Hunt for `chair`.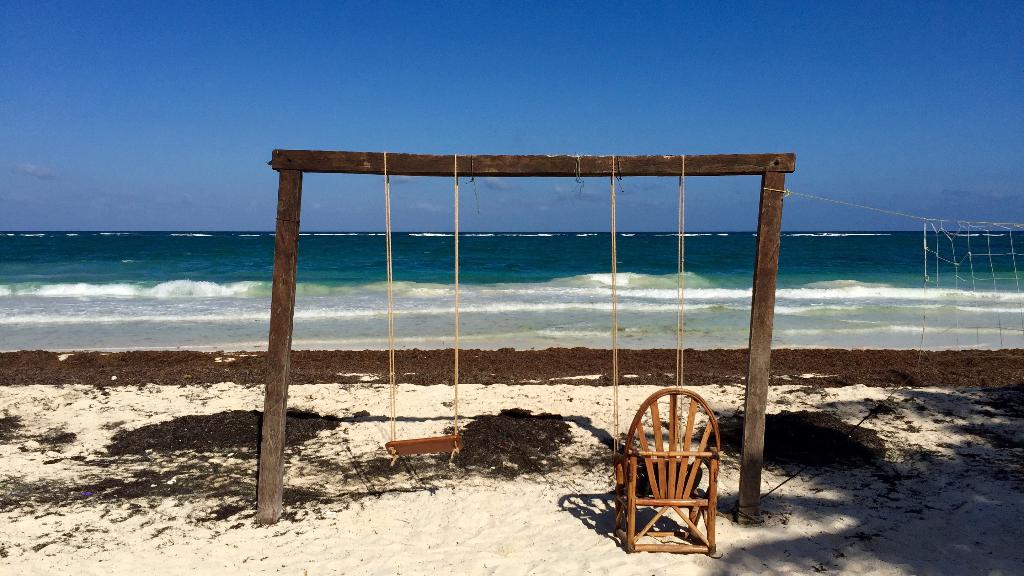
Hunted down at 606 387 731 551.
